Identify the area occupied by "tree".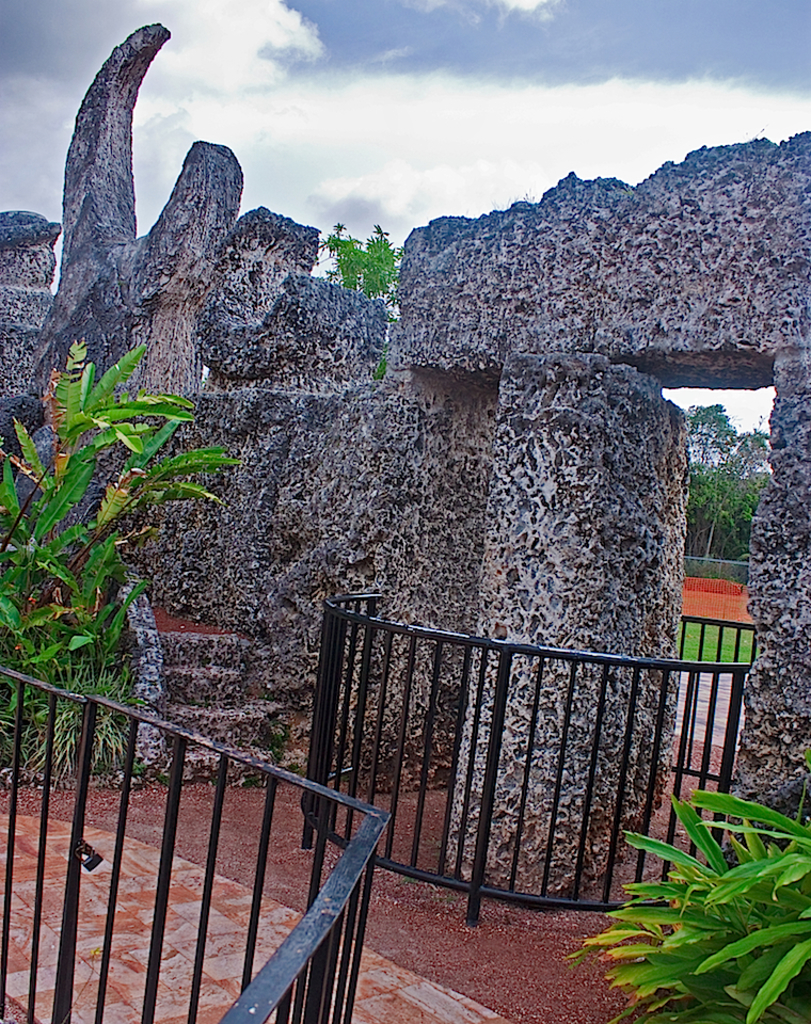
Area: bbox(677, 394, 733, 474).
